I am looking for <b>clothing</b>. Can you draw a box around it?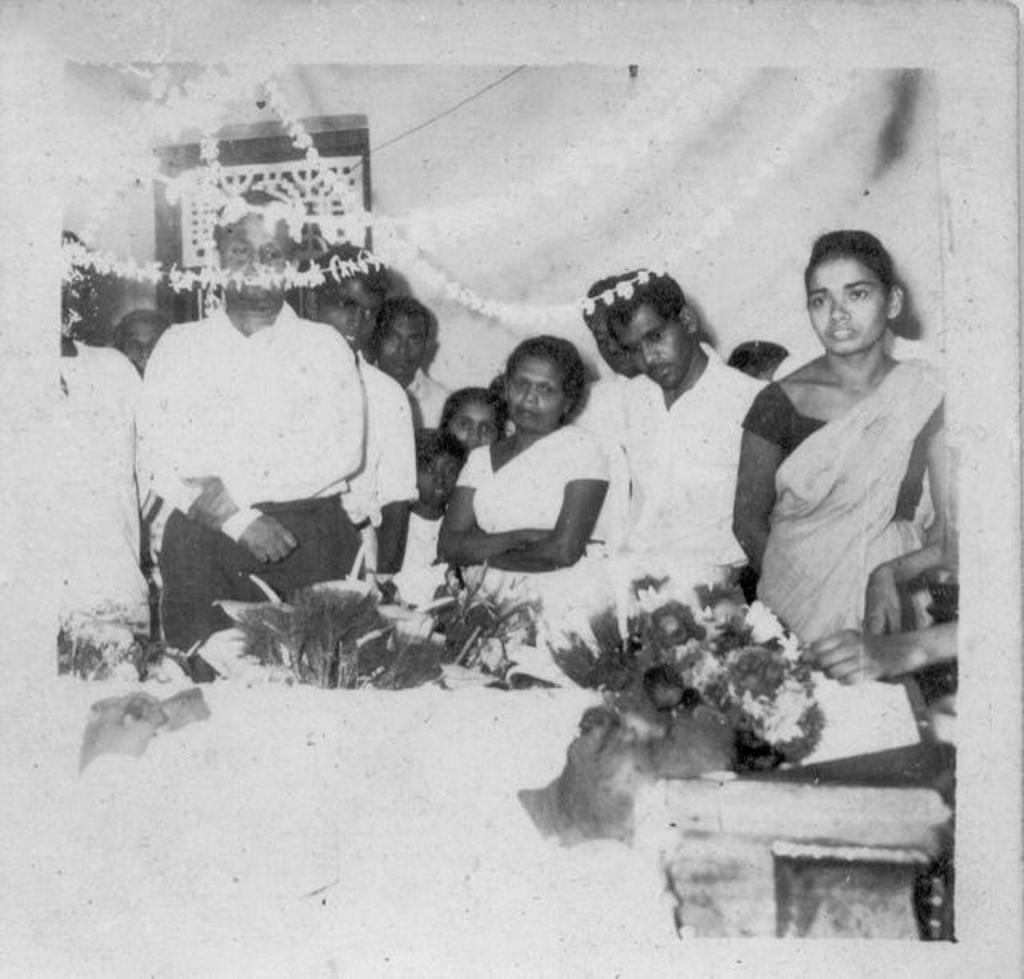
Sure, the bounding box is pyautogui.locateOnScreen(142, 294, 386, 613).
